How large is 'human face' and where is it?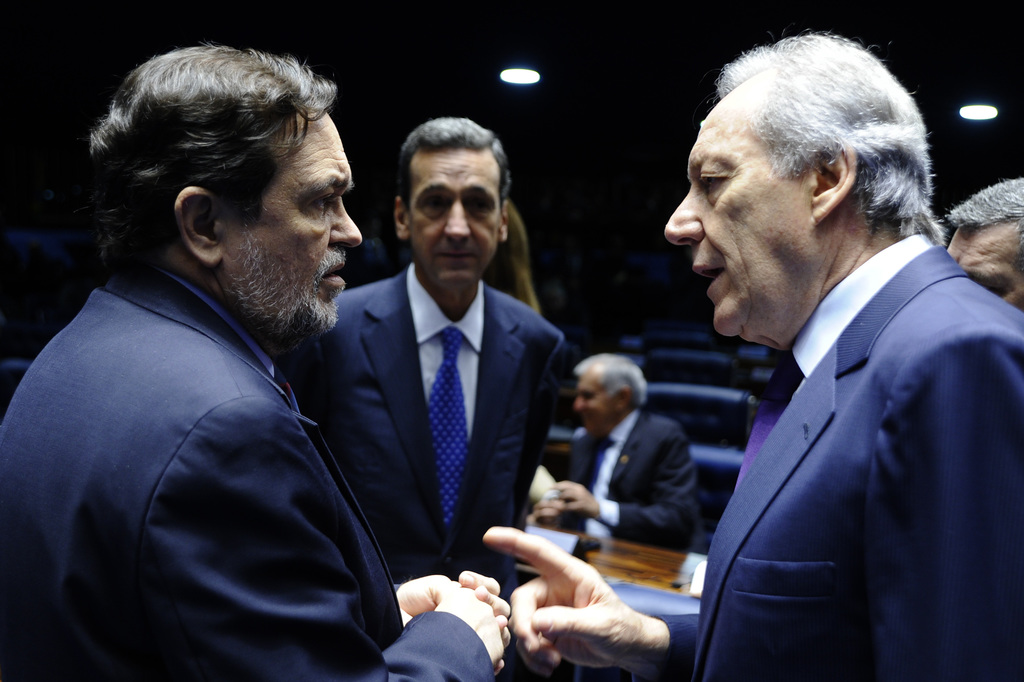
Bounding box: (662, 87, 813, 337).
